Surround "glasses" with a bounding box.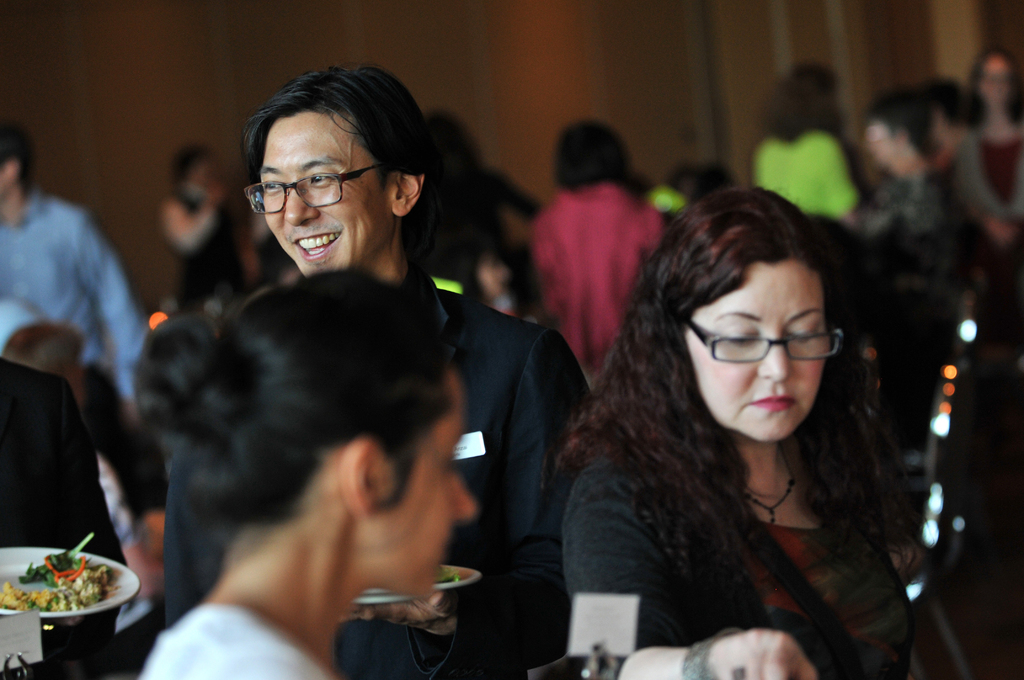
[691, 319, 846, 361].
